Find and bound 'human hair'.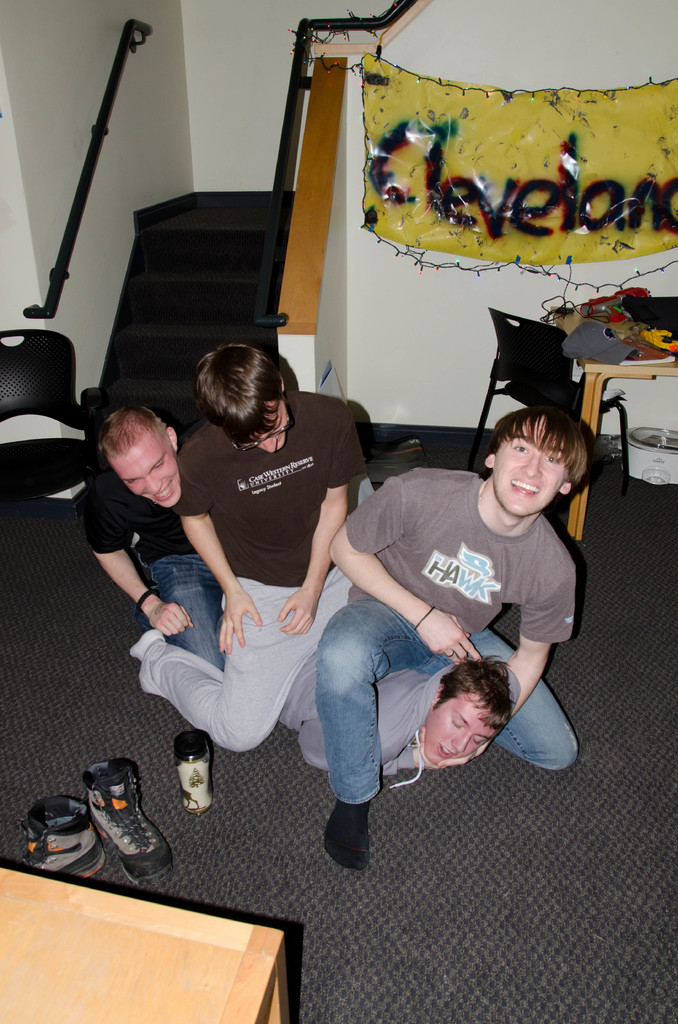
Bound: l=191, t=341, r=284, b=446.
